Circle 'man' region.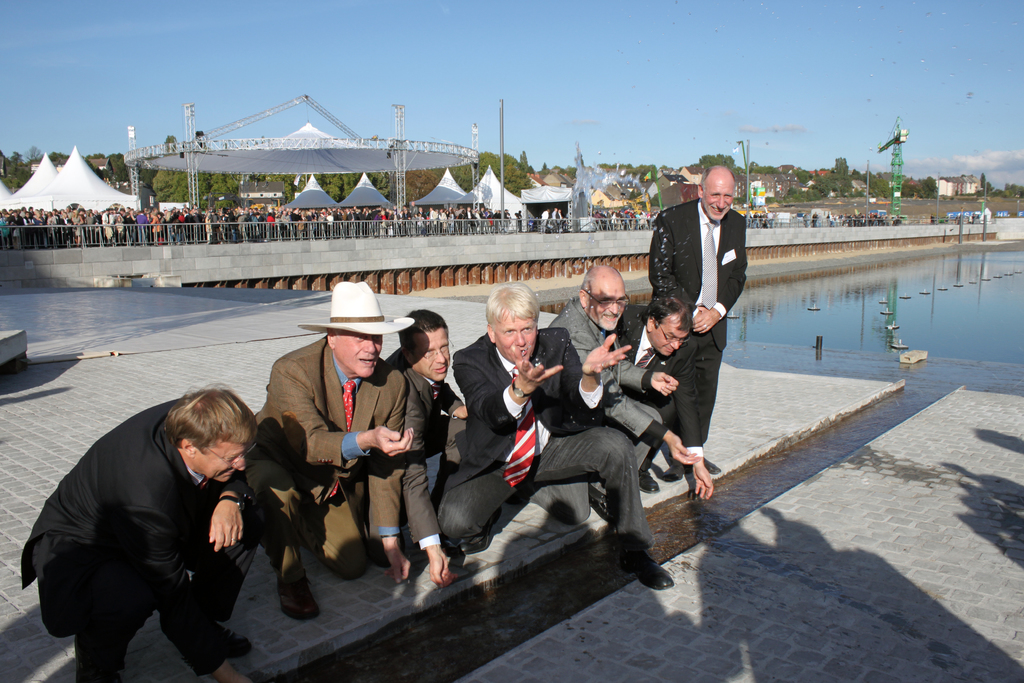
Region: bbox(21, 386, 284, 682).
